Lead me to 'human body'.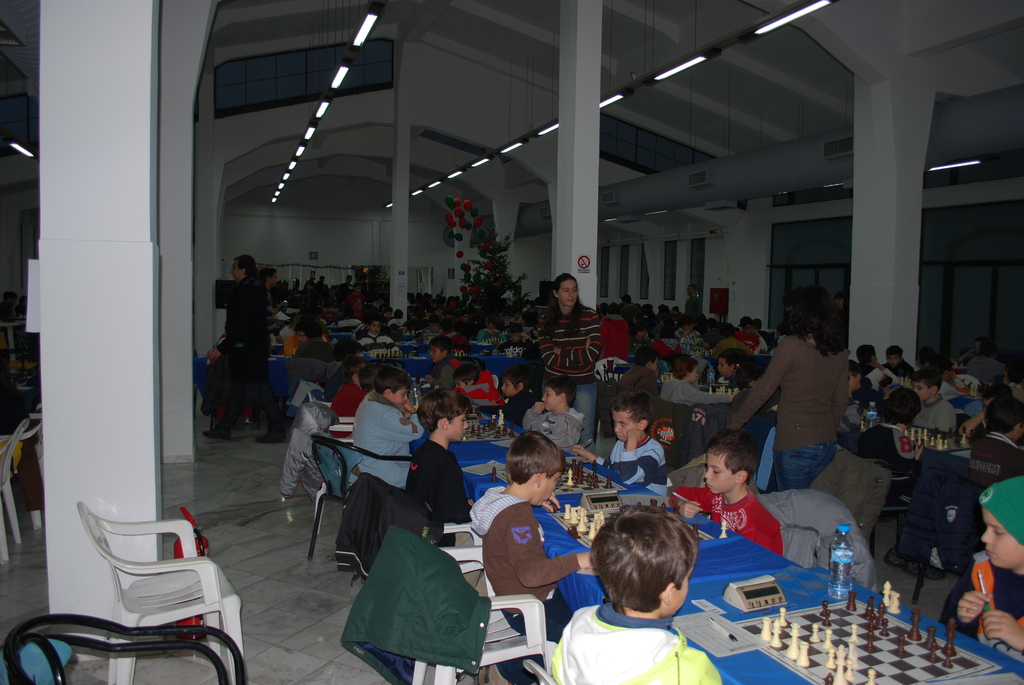
Lead to locate(445, 324, 468, 352).
